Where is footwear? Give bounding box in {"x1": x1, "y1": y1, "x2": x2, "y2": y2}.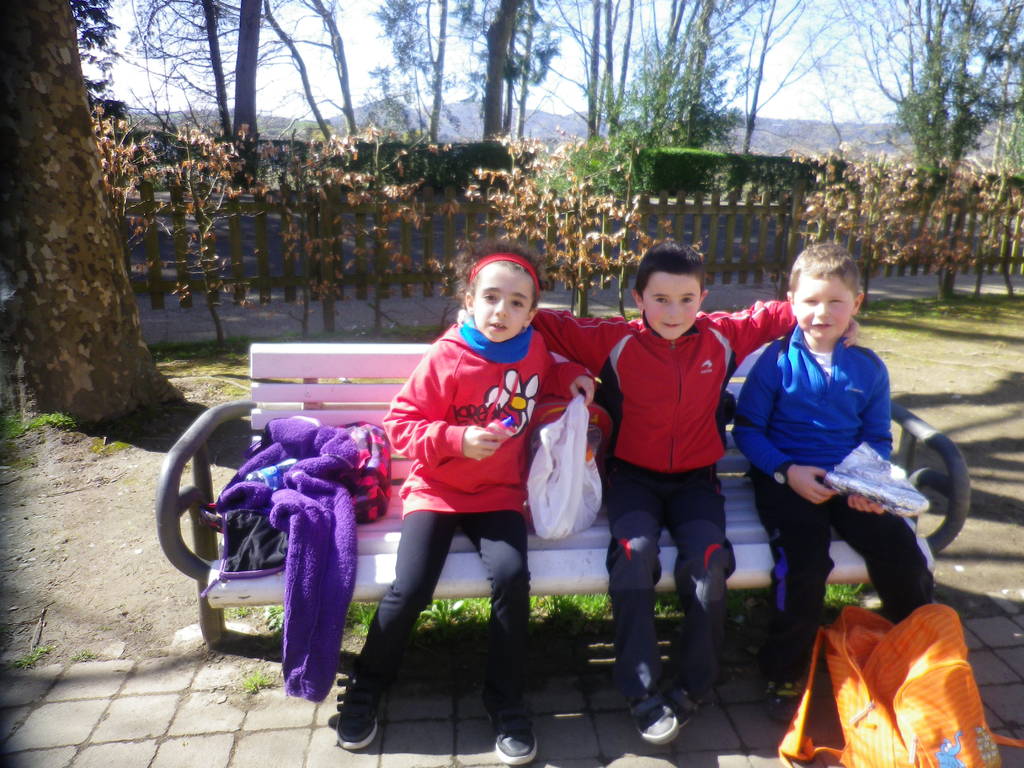
{"x1": 662, "y1": 671, "x2": 707, "y2": 730}.
